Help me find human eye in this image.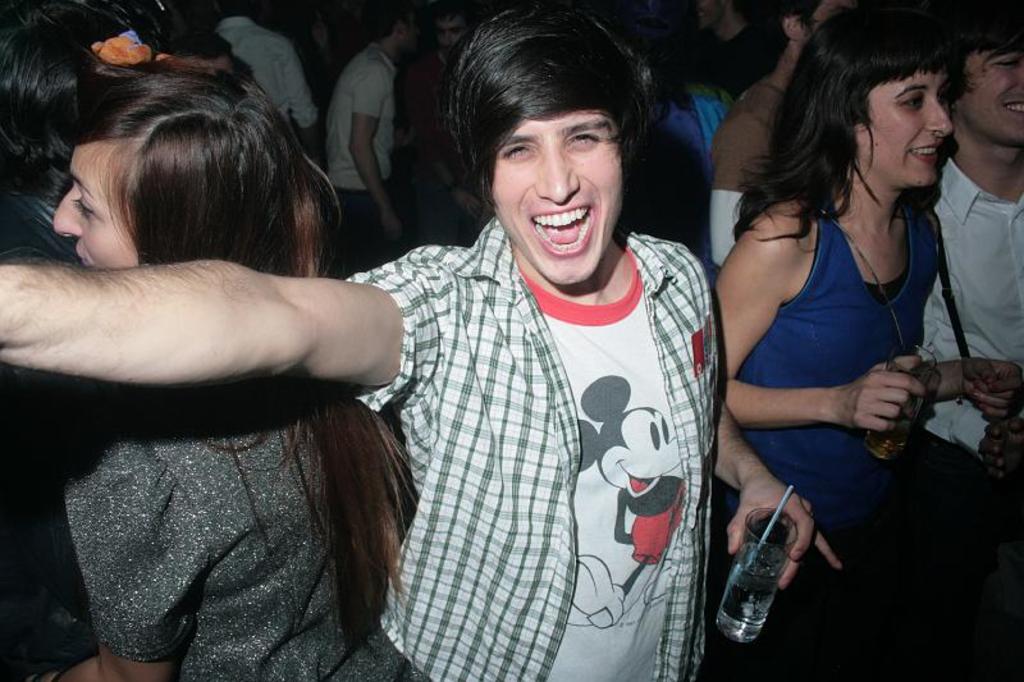
Found it: x1=568, y1=129, x2=604, y2=148.
